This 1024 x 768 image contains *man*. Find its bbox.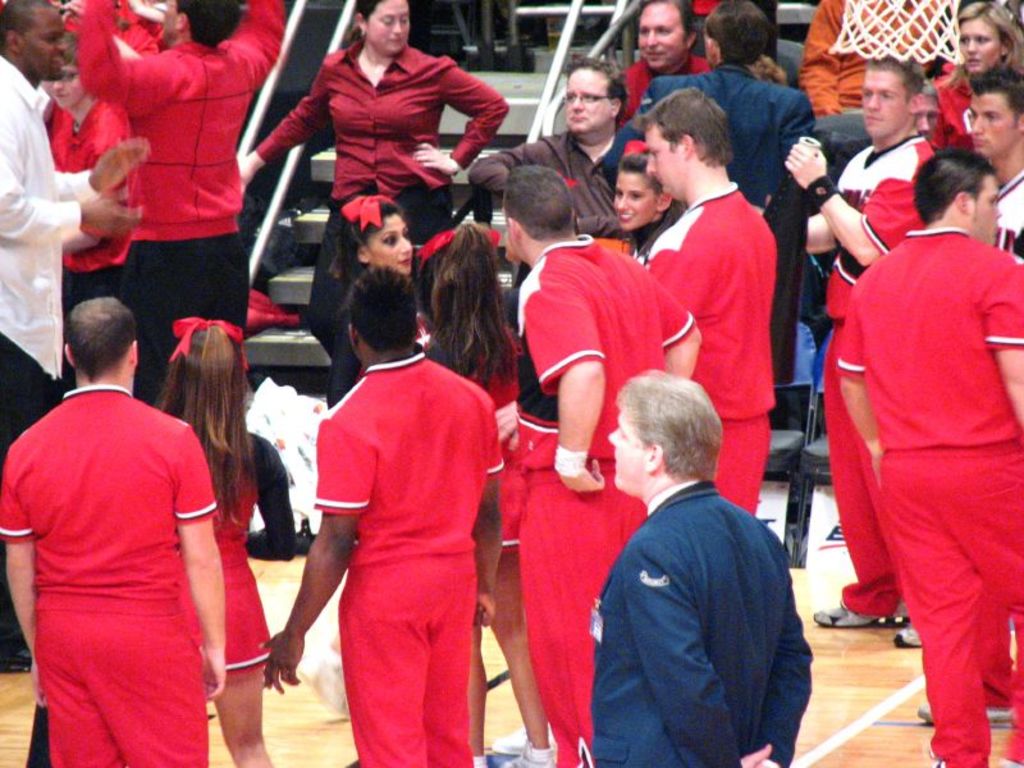
782 56 945 627.
